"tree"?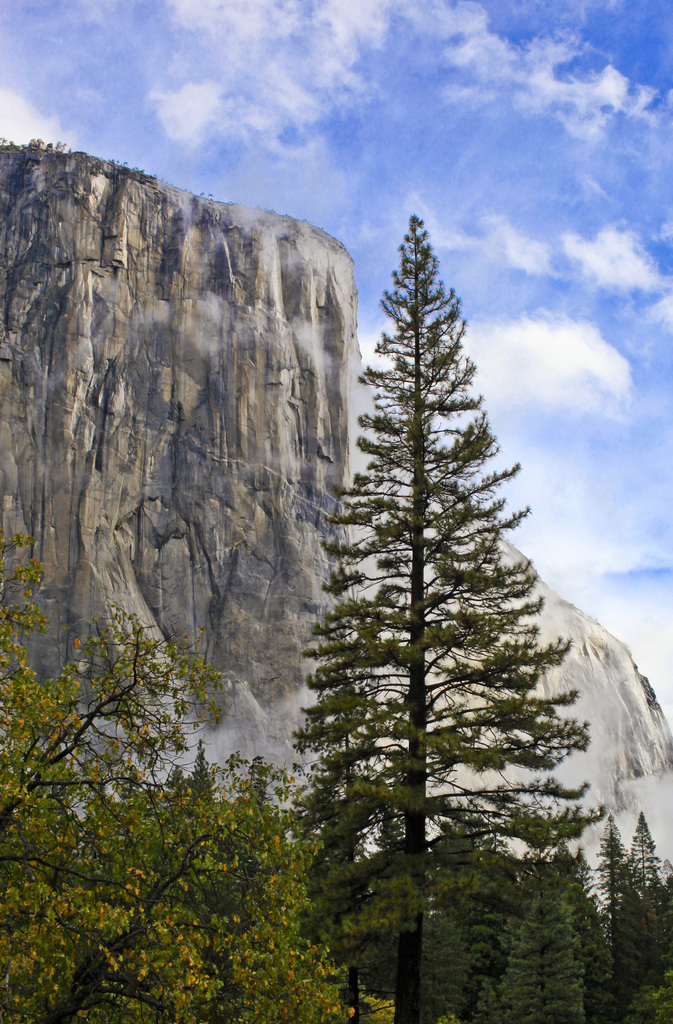
0,496,407,1023
